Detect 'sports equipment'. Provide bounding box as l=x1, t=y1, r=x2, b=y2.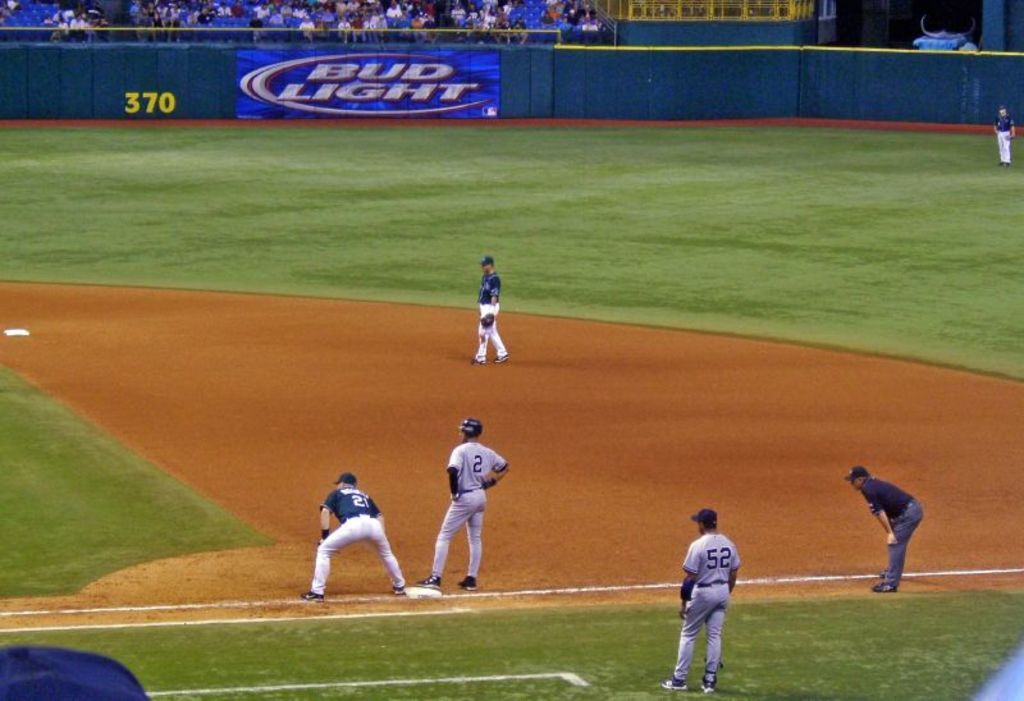
l=479, t=313, r=495, b=333.
